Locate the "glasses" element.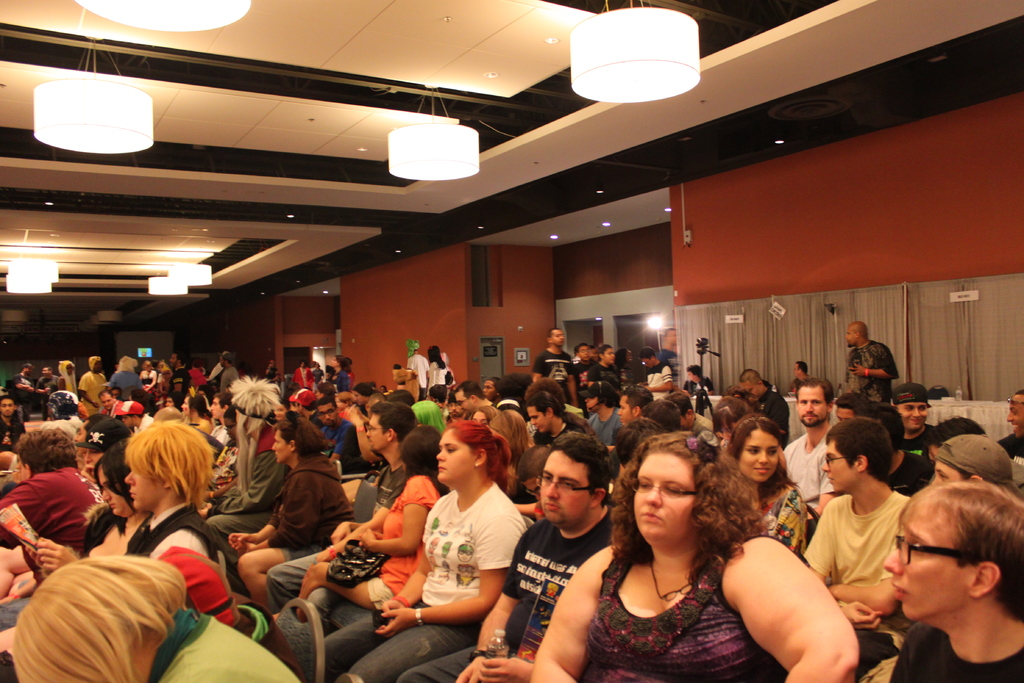
Element bbox: 536:472:601:495.
